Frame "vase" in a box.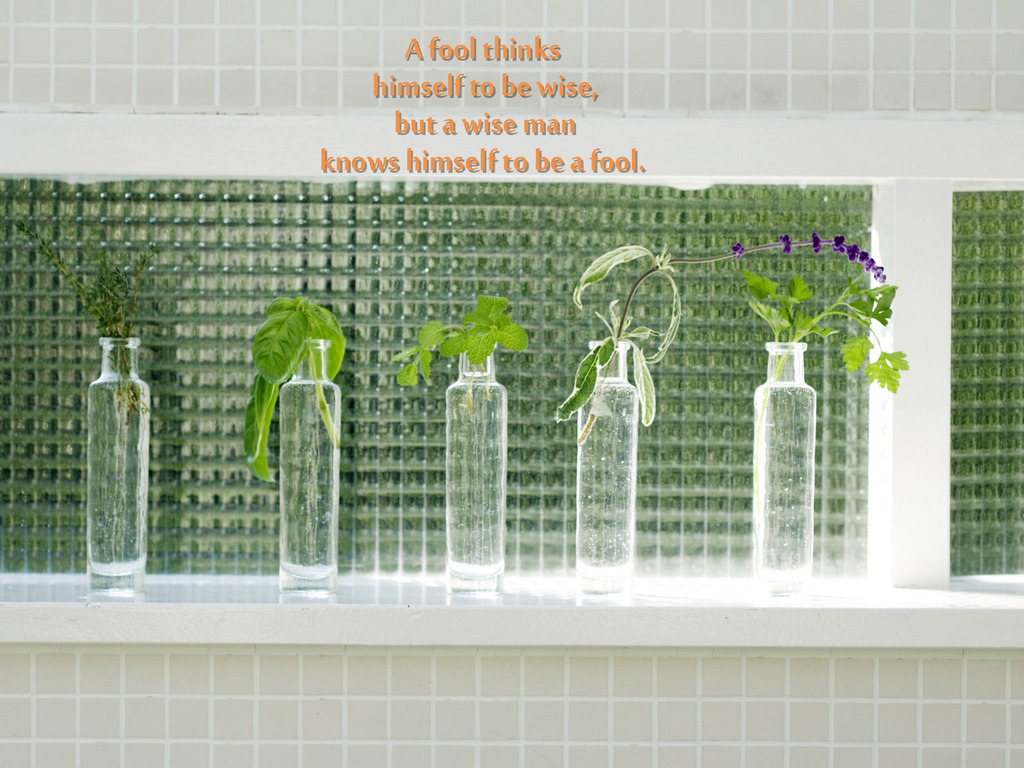
573, 338, 635, 597.
